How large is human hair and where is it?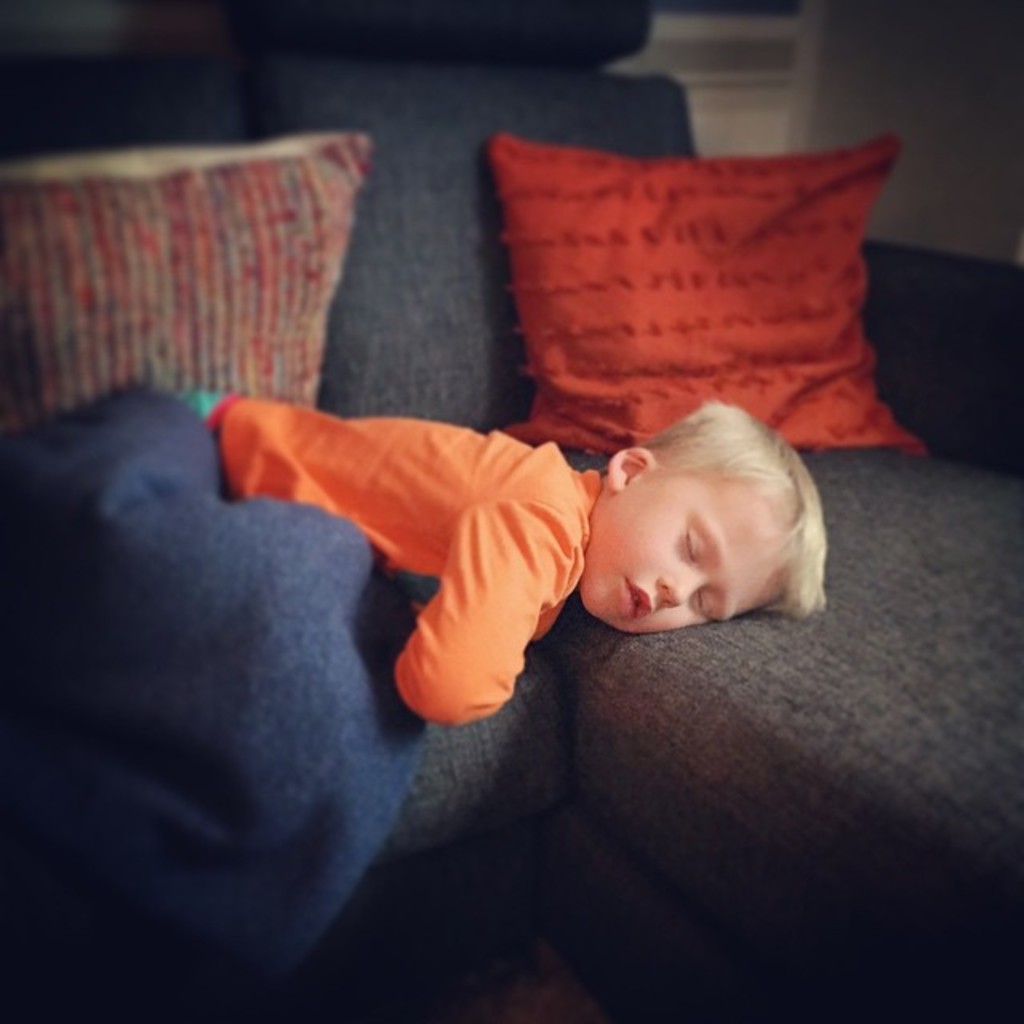
Bounding box: pyautogui.locateOnScreen(618, 410, 808, 605).
